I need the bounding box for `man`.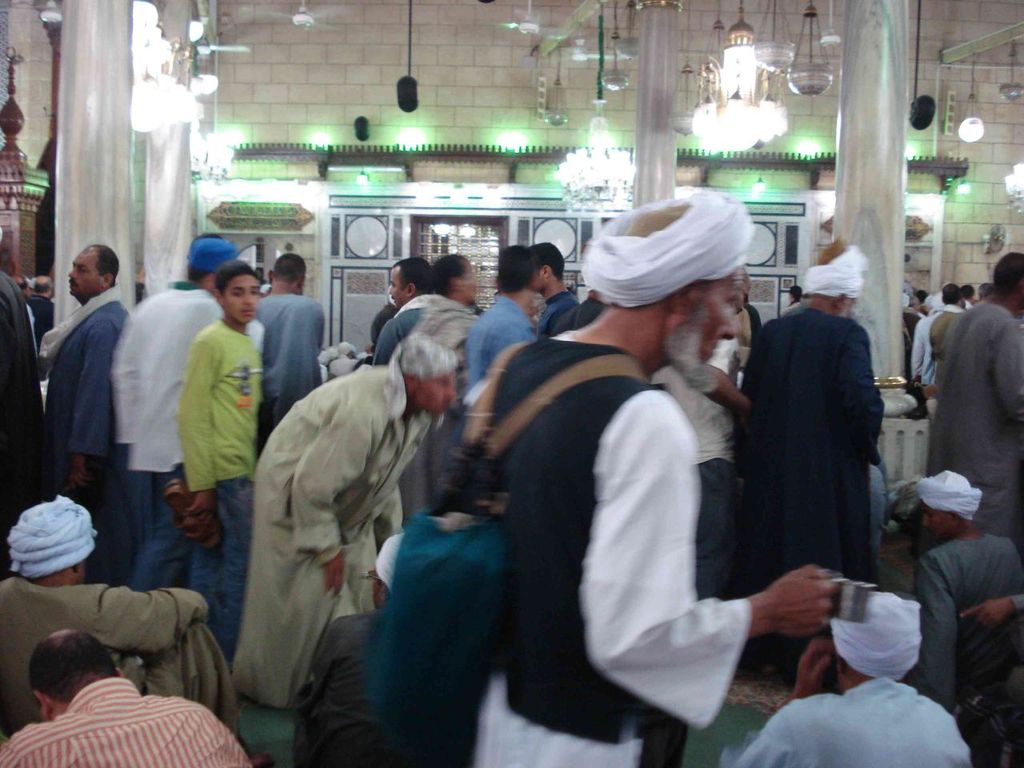
Here it is: (x1=38, y1=243, x2=132, y2=573).
